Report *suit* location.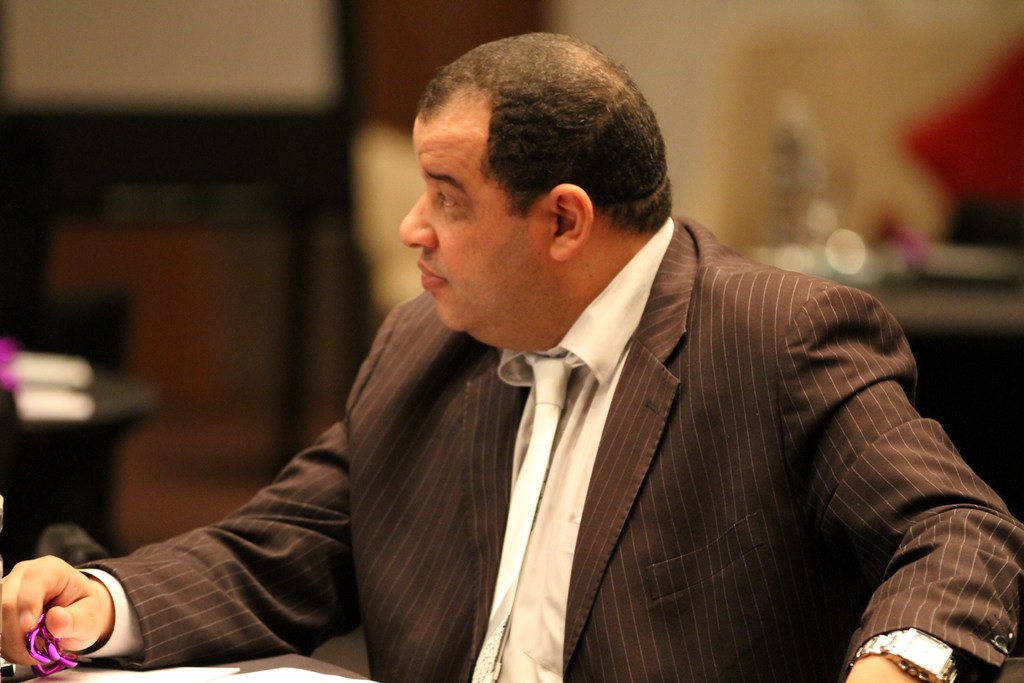
Report: x1=76, y1=215, x2=1022, y2=682.
